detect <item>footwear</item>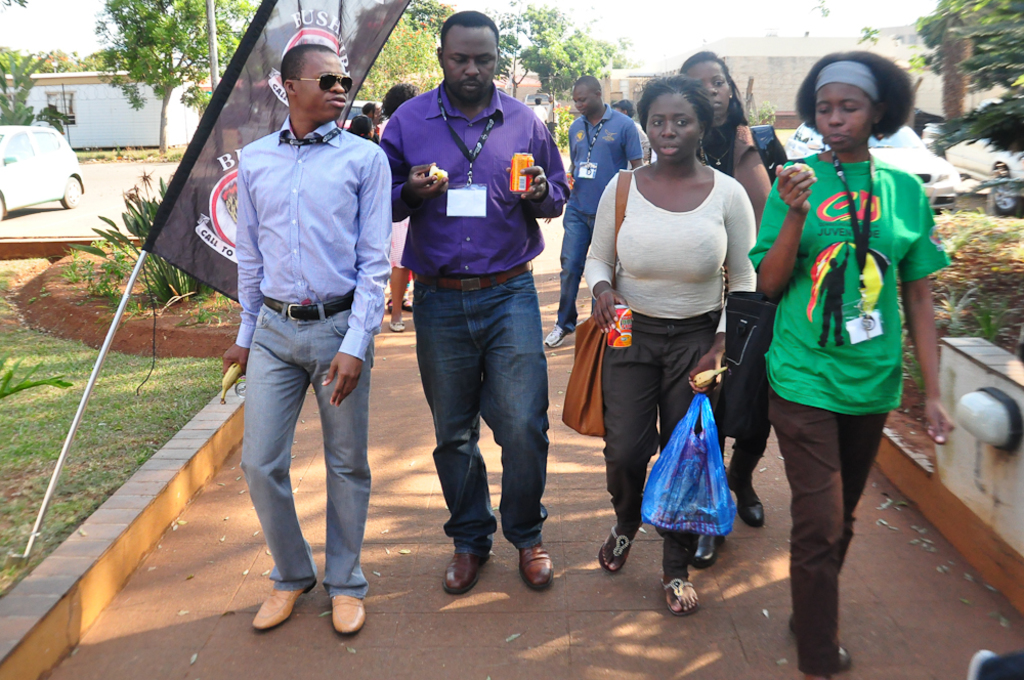
596/523/638/577
